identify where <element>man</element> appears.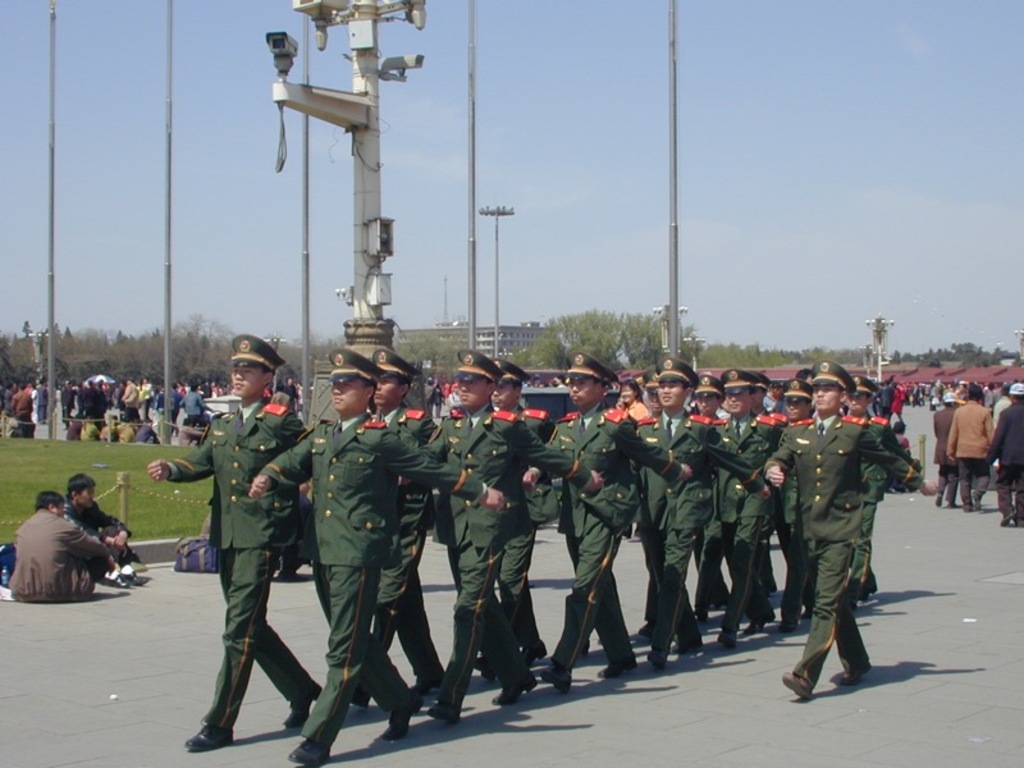
Appears at crop(945, 387, 995, 511).
